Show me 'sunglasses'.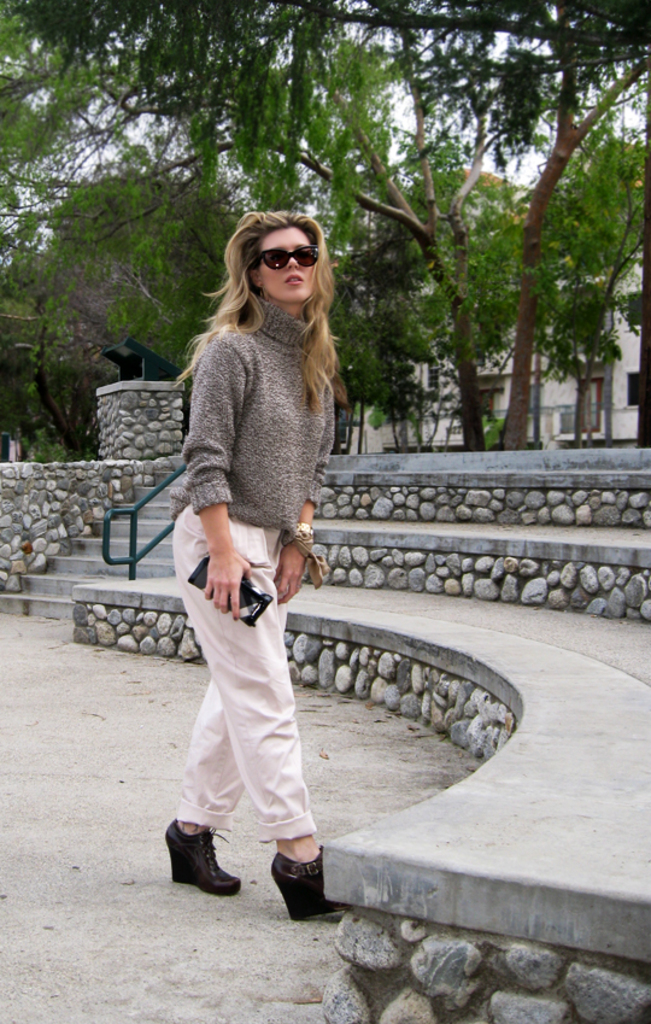
'sunglasses' is here: [left=252, top=240, right=323, bottom=267].
